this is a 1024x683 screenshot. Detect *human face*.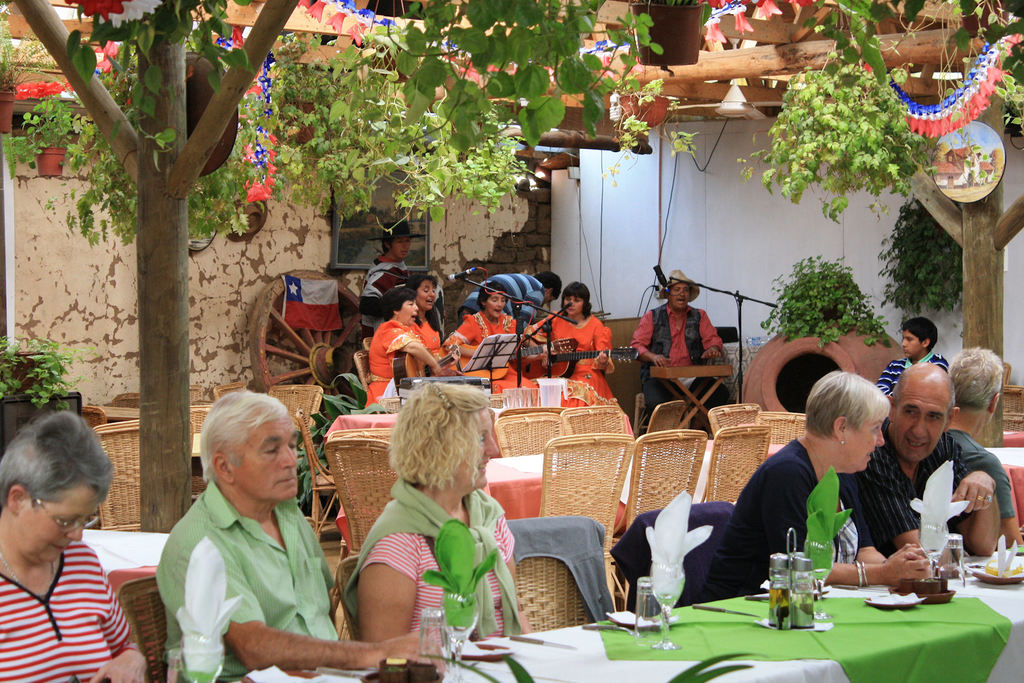
{"left": 403, "top": 298, "right": 416, "bottom": 328}.
